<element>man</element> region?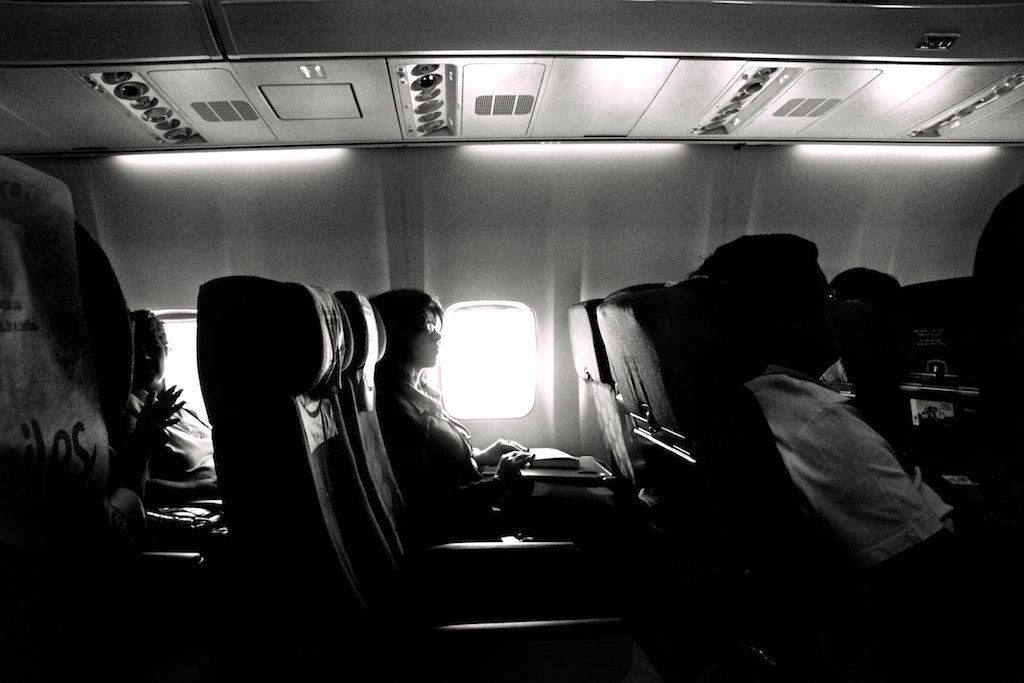
bbox=(688, 227, 1023, 663)
